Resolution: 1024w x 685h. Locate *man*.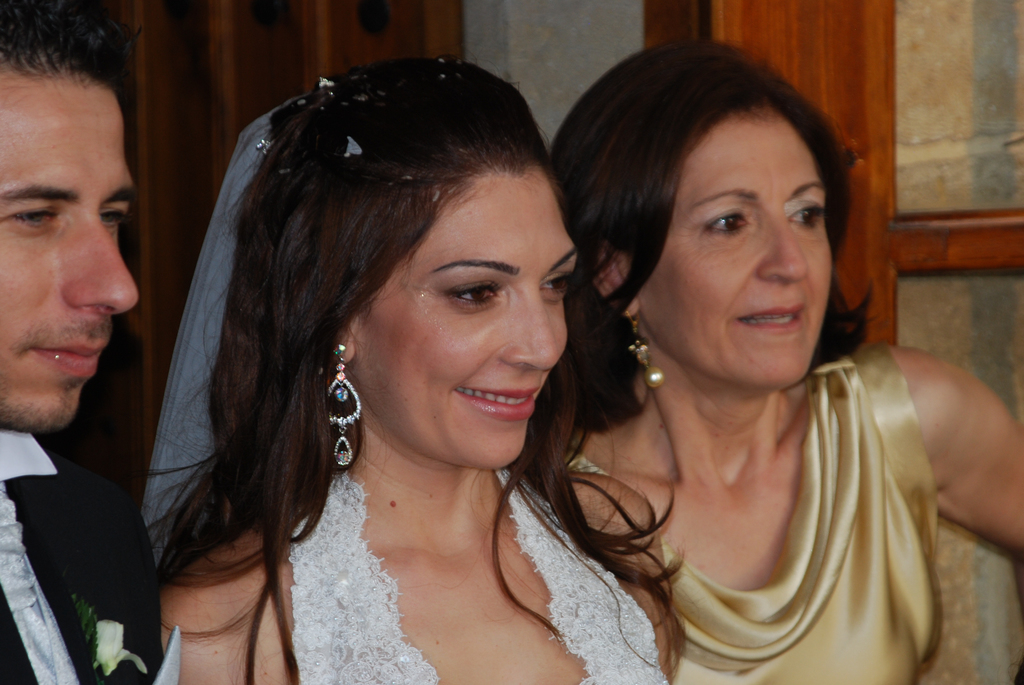
[x1=0, y1=94, x2=186, y2=663].
